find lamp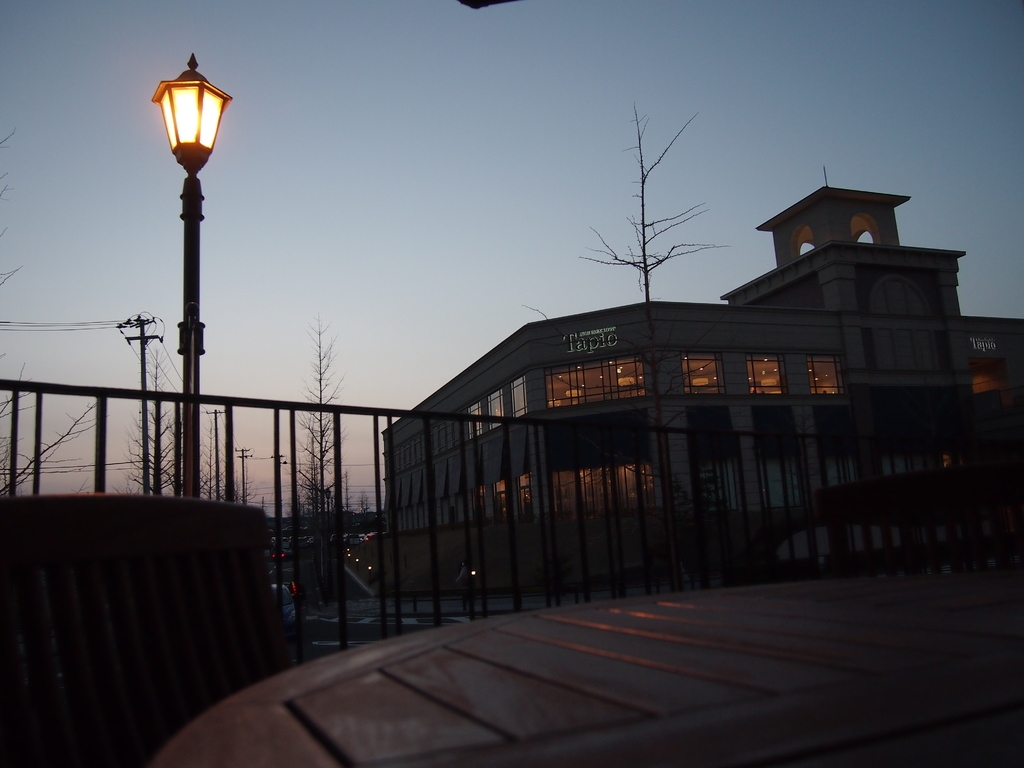
region(468, 569, 479, 600)
